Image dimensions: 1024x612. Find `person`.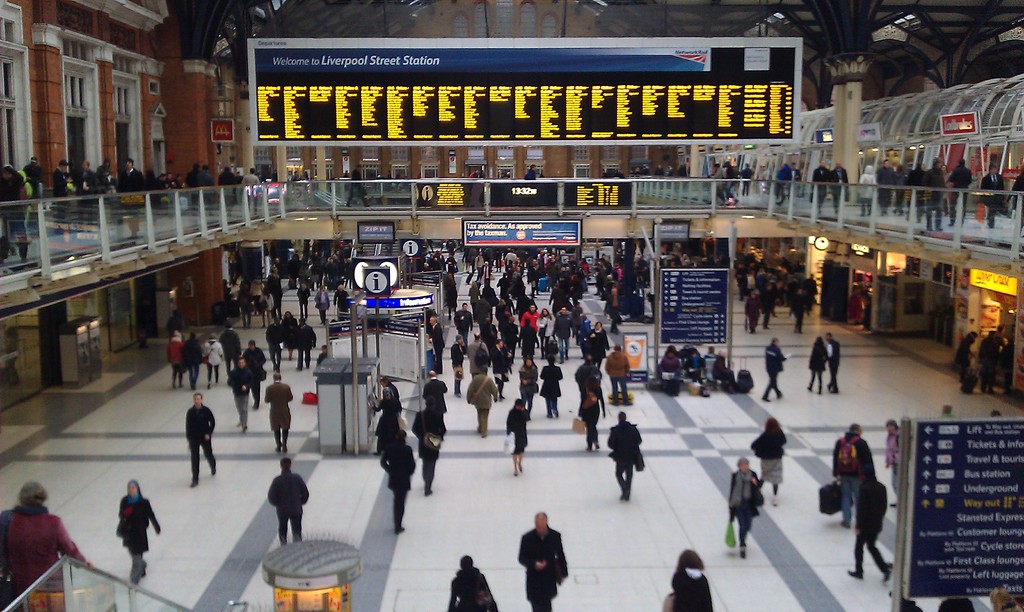
bbox(477, 293, 489, 321).
